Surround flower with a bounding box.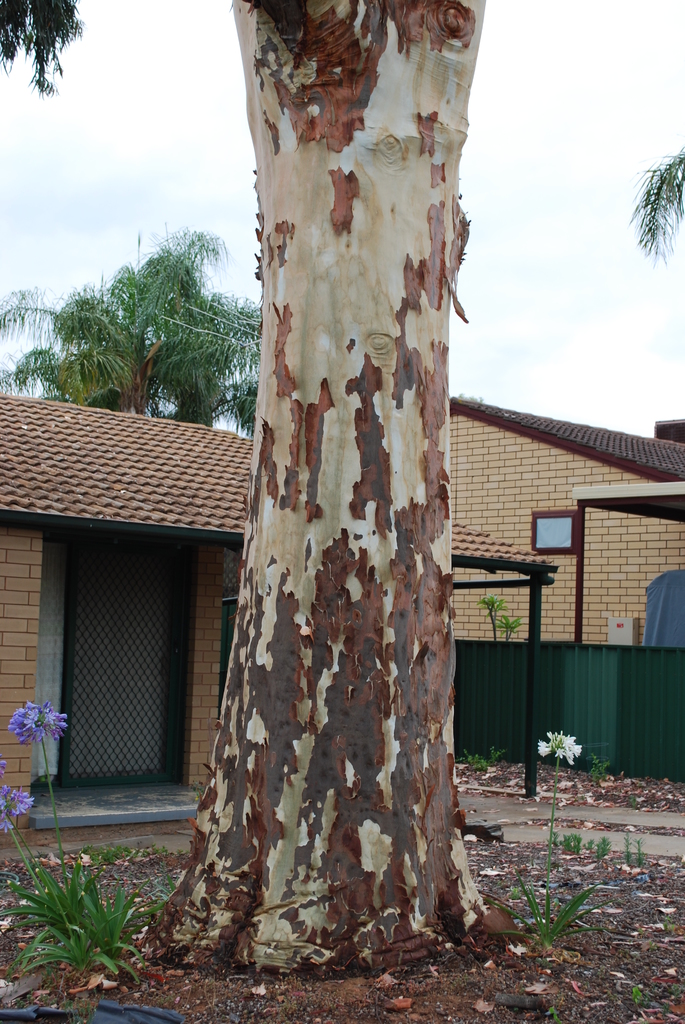
Rect(13, 698, 69, 743).
